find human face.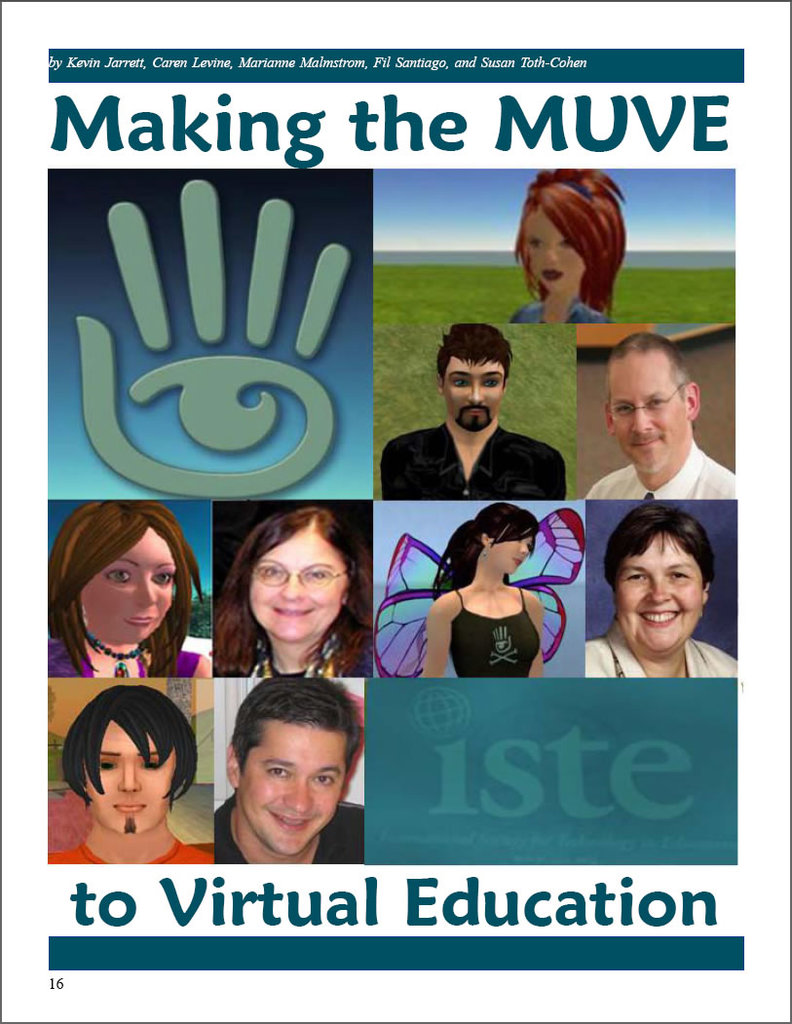
(x1=78, y1=722, x2=173, y2=839).
